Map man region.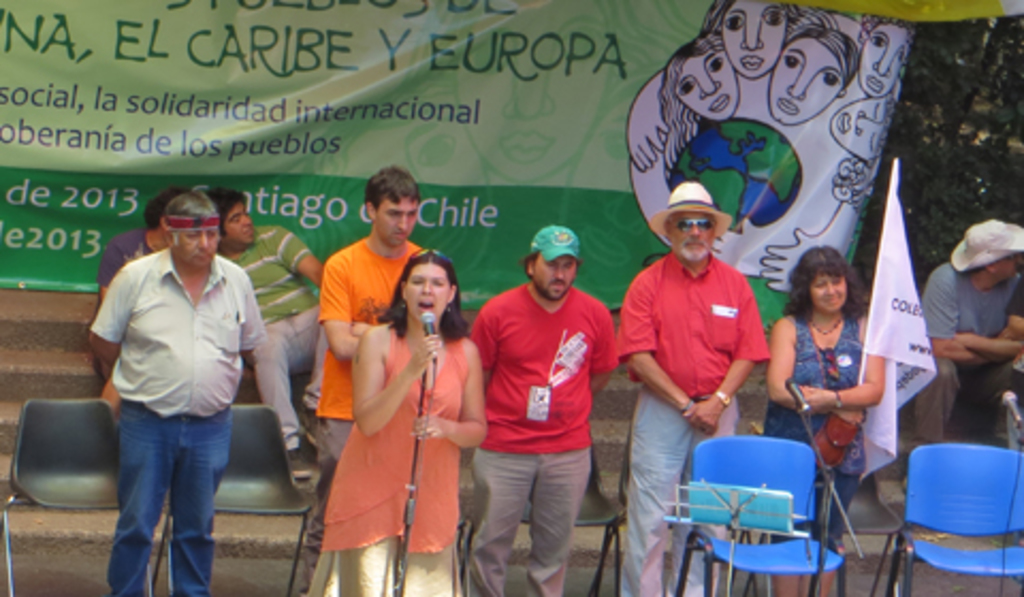
Mapped to 617, 175, 764, 582.
